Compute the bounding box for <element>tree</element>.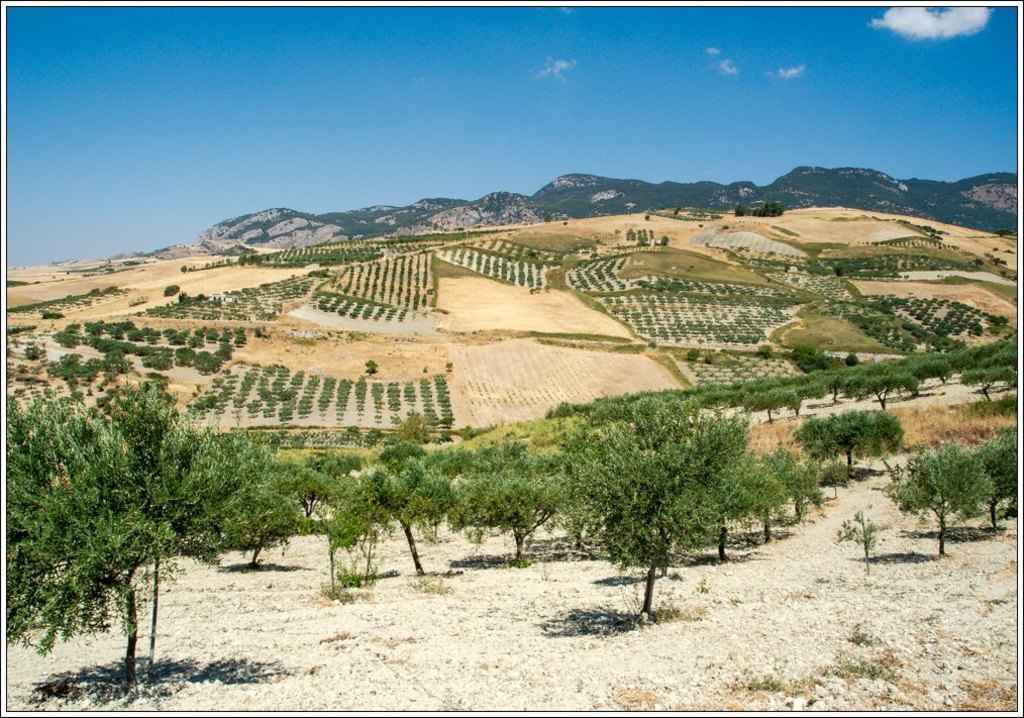
rect(304, 446, 367, 485).
